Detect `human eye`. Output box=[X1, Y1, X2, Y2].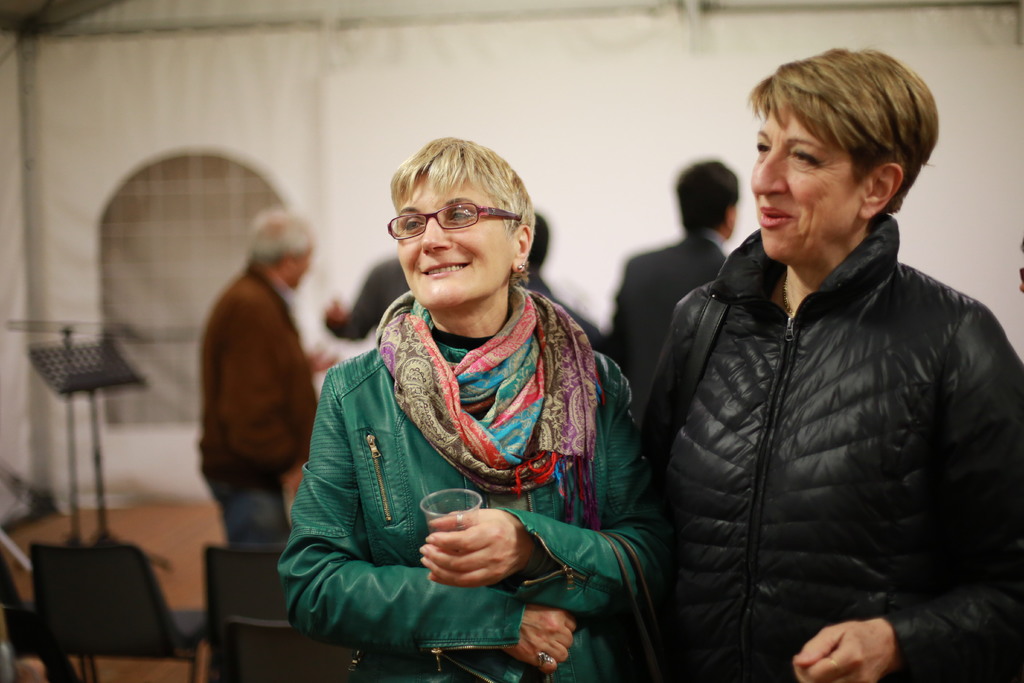
box=[755, 137, 775, 157].
